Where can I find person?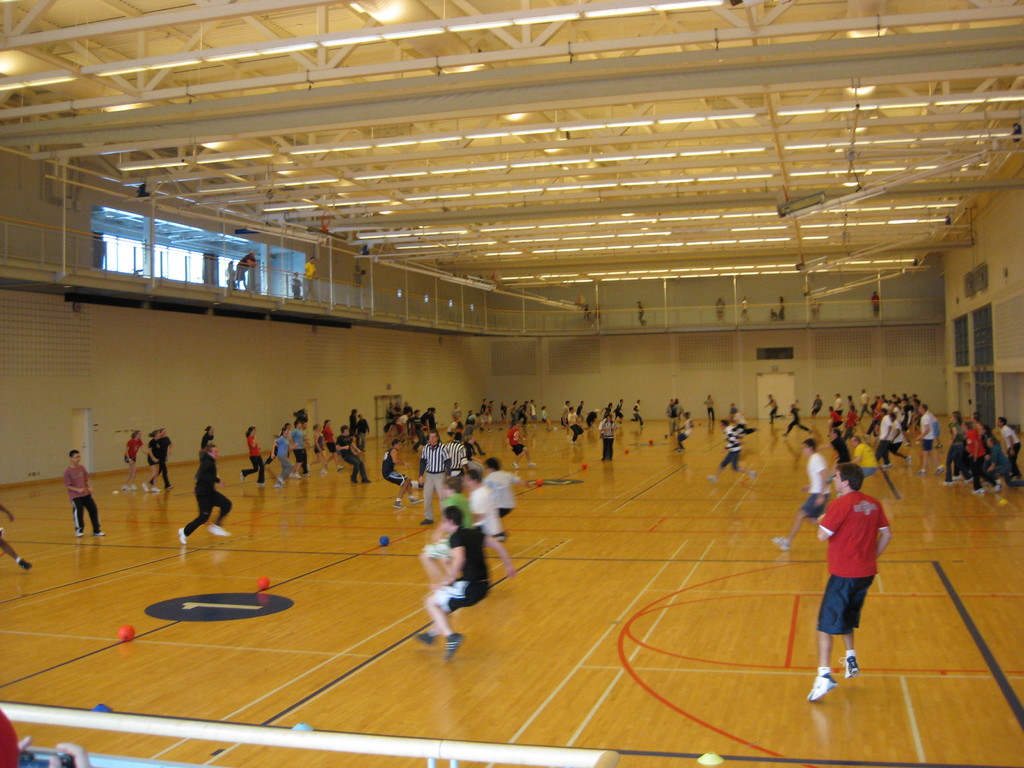
You can find it at bbox=[290, 419, 305, 474].
